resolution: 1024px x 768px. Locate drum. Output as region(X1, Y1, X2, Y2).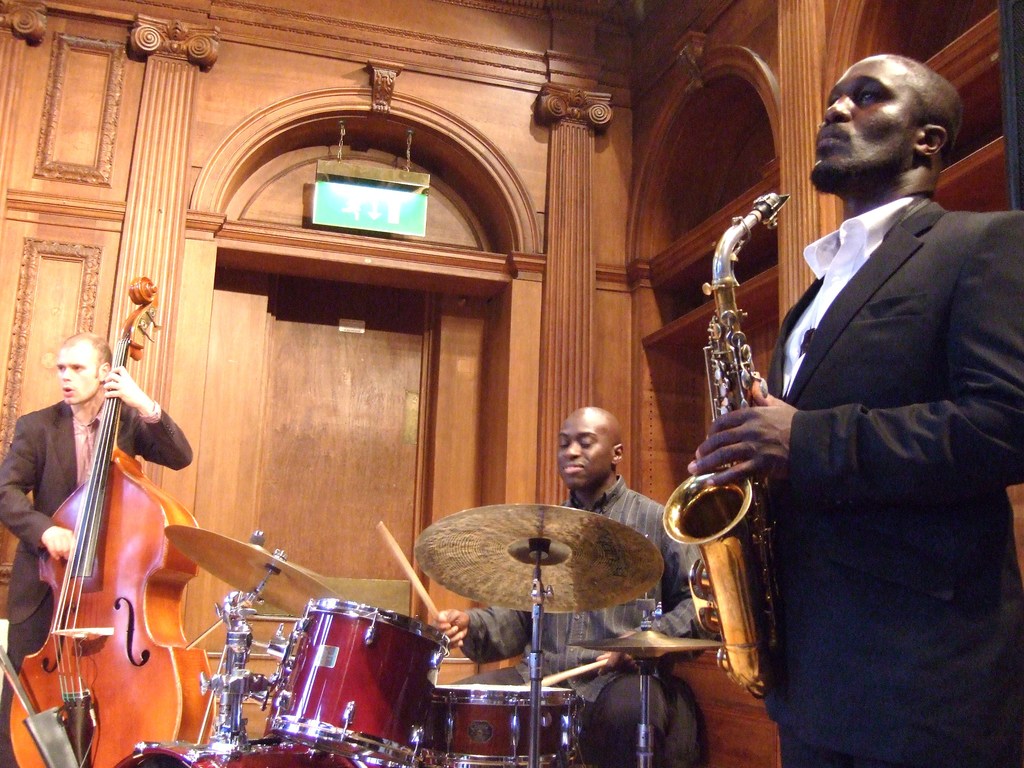
region(117, 737, 370, 767).
